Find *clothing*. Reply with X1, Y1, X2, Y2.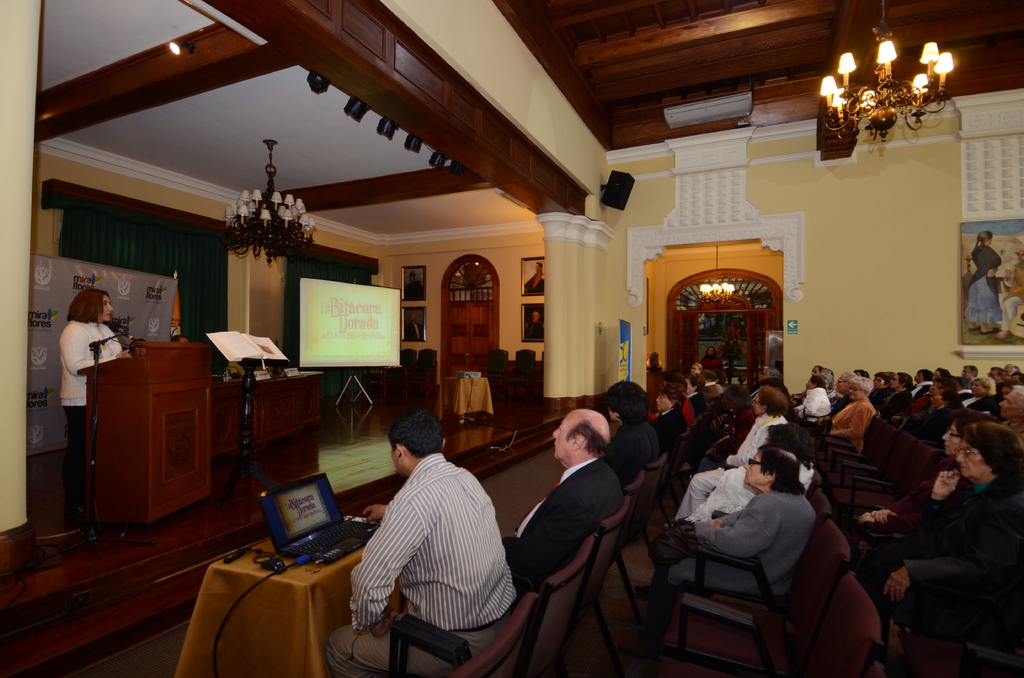
894, 483, 1023, 662.
